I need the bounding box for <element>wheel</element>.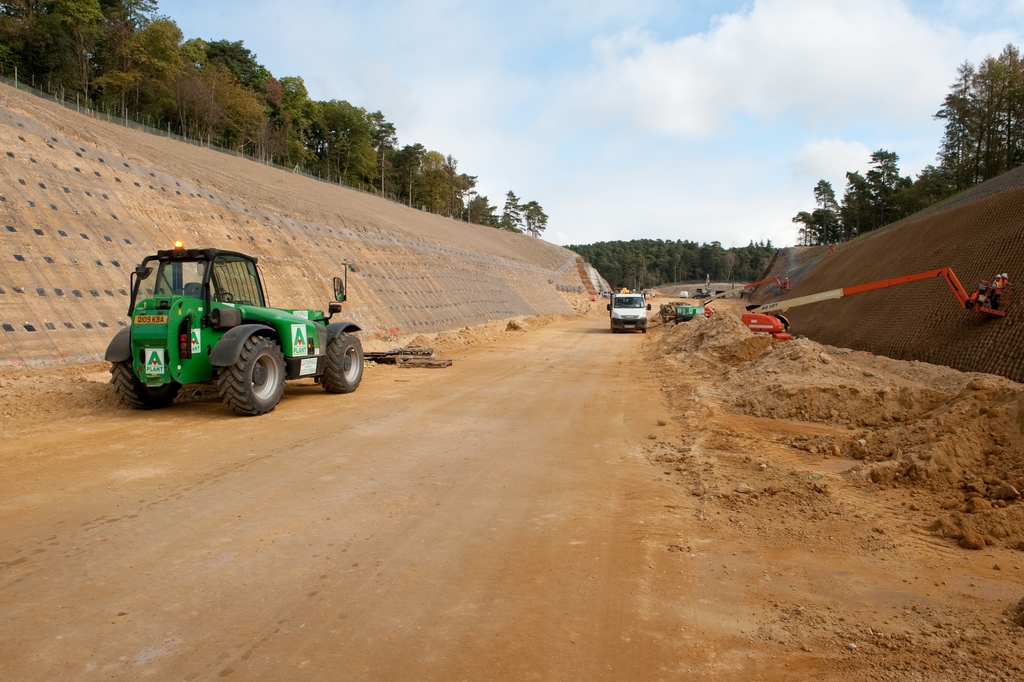
Here it is: x1=323 y1=331 x2=364 y2=394.
